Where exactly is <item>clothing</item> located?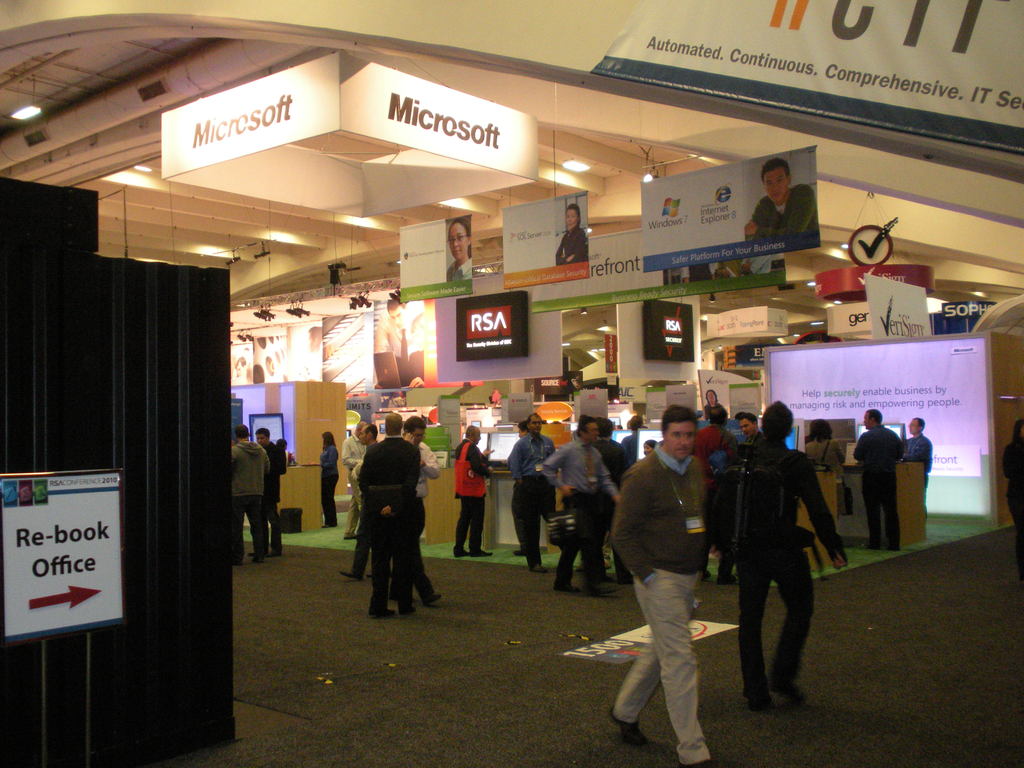
Its bounding box is 726,398,838,705.
